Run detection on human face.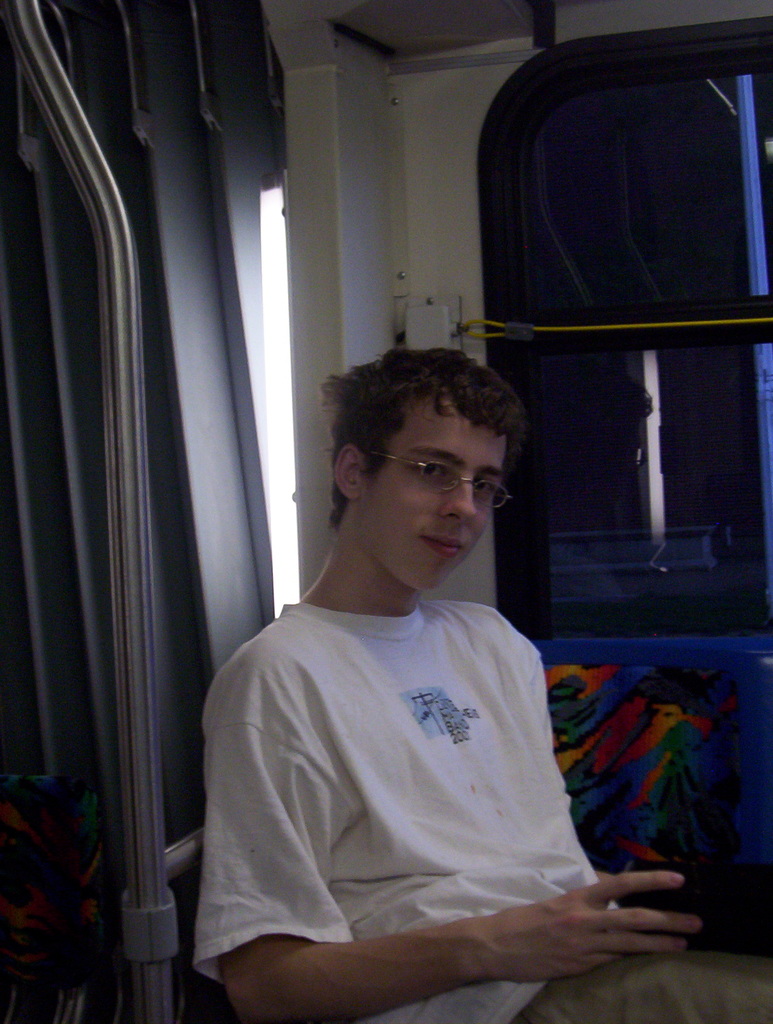
Result: <bbox>357, 400, 511, 593</bbox>.
